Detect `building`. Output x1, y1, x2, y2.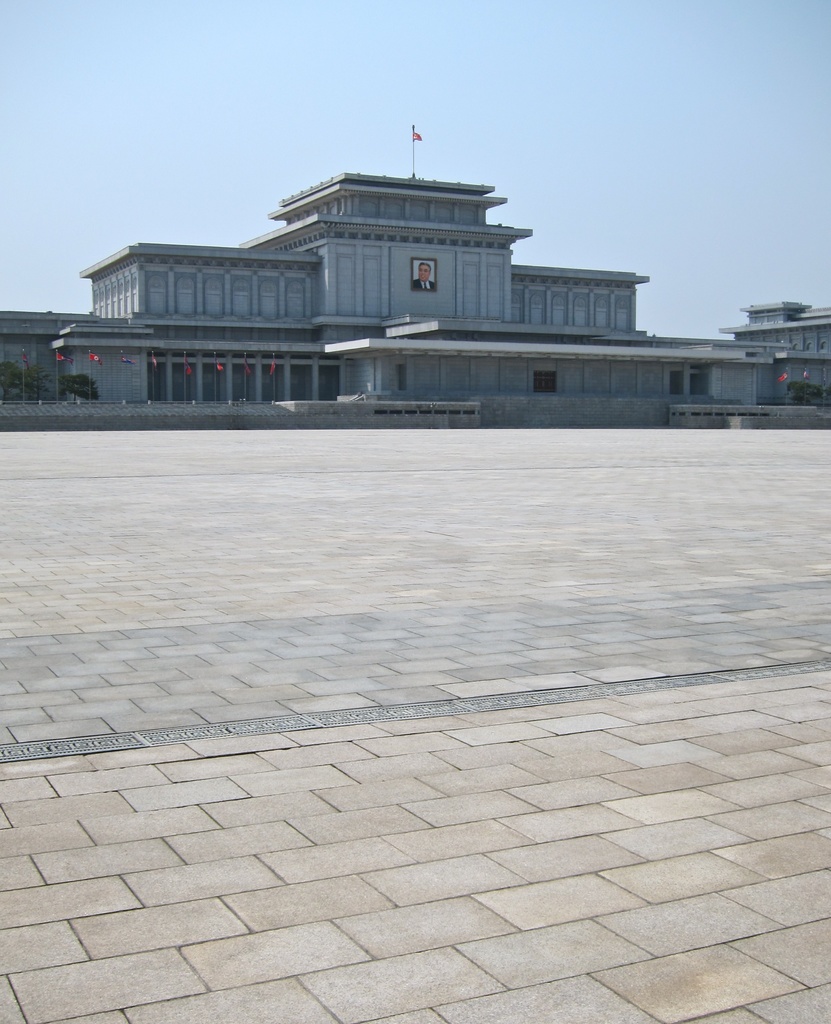
0, 175, 830, 421.
